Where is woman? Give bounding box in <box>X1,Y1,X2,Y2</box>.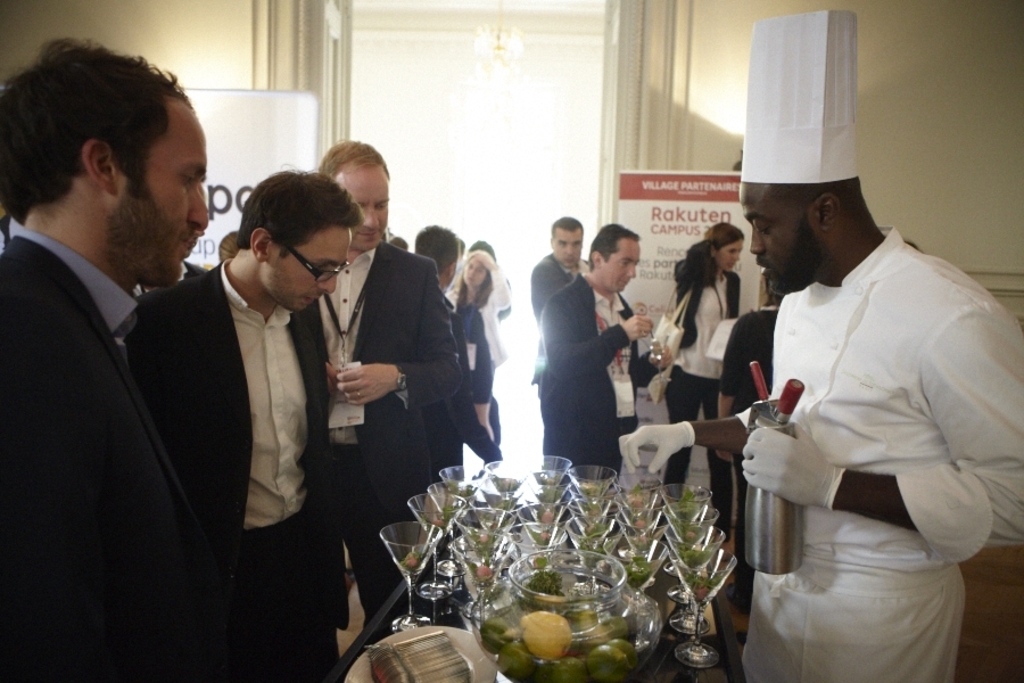
<box>641,213,763,510</box>.
